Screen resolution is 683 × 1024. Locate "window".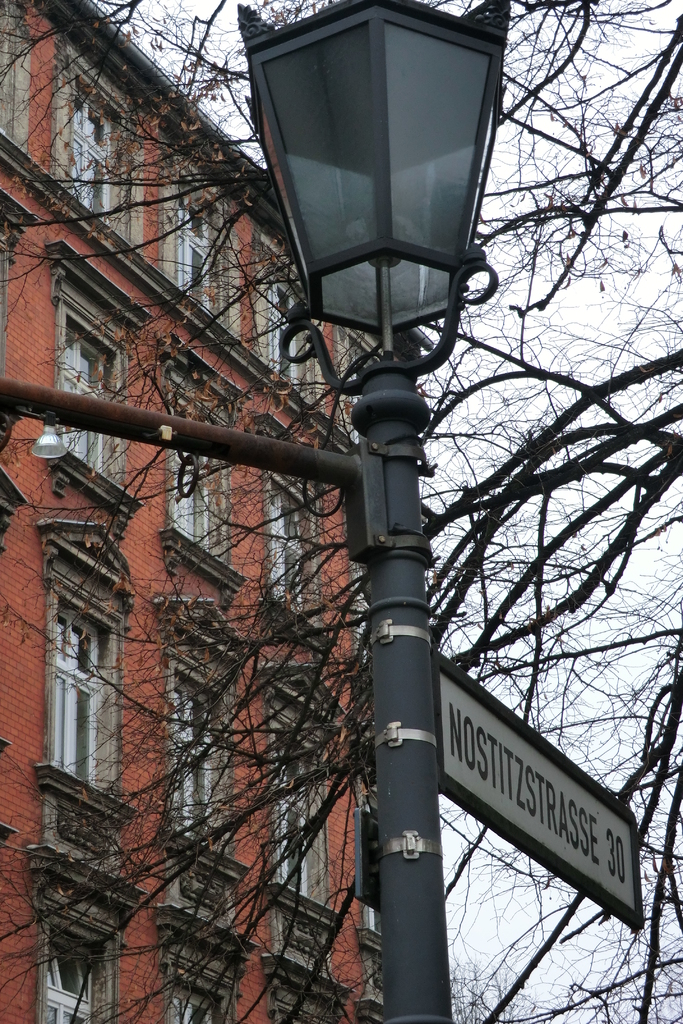
bbox(252, 410, 336, 659).
